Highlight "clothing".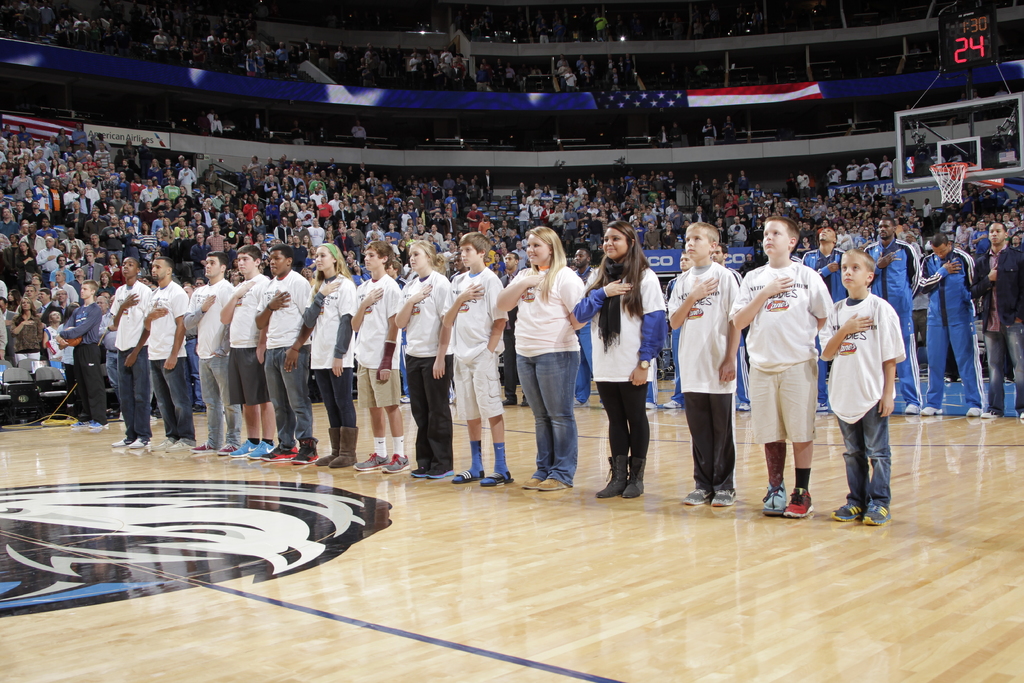
Highlighted region: bbox=(8, 210, 22, 225).
